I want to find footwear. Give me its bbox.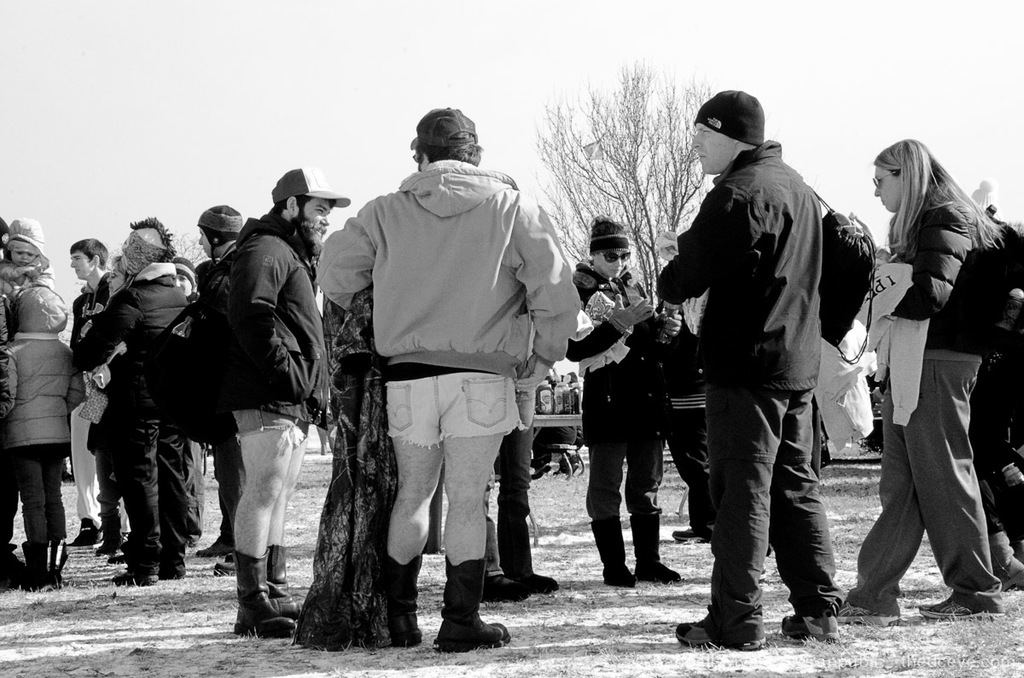
[left=46, top=533, right=67, bottom=586].
